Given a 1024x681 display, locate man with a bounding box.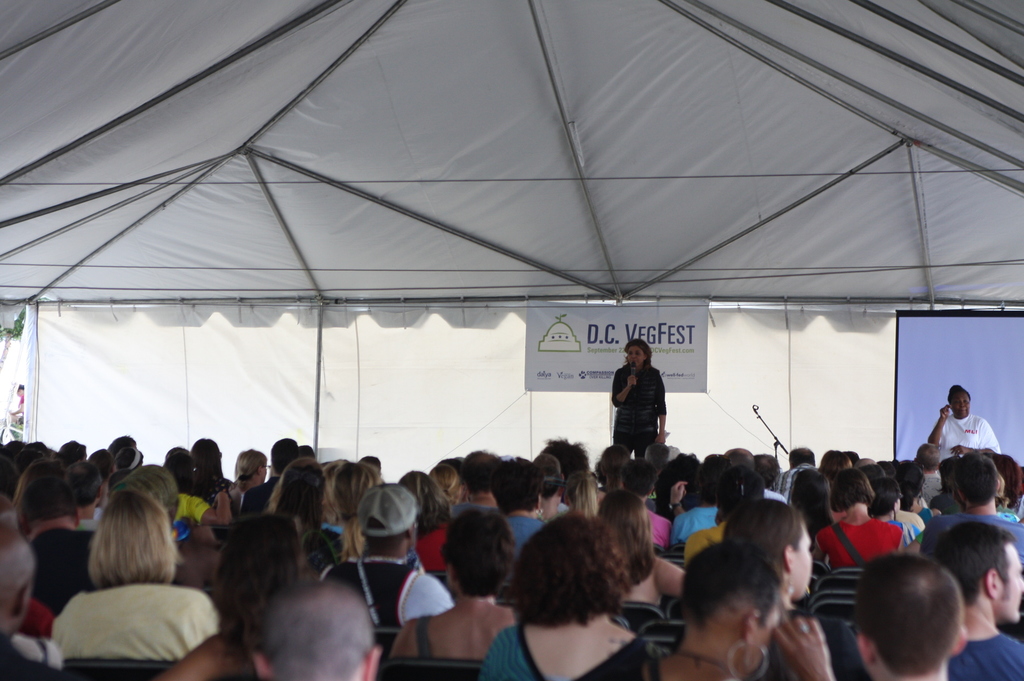
Located: <bbox>918, 448, 1023, 563</bbox>.
